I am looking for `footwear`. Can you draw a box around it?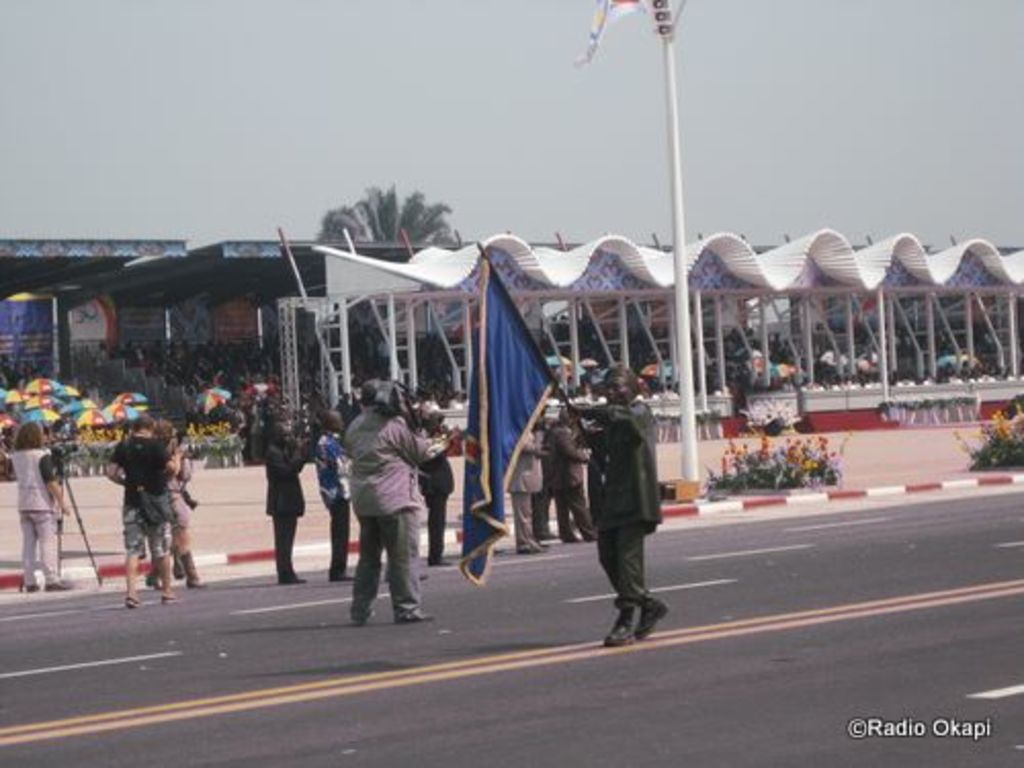
Sure, the bounding box is x1=635 y1=596 x2=668 y2=637.
